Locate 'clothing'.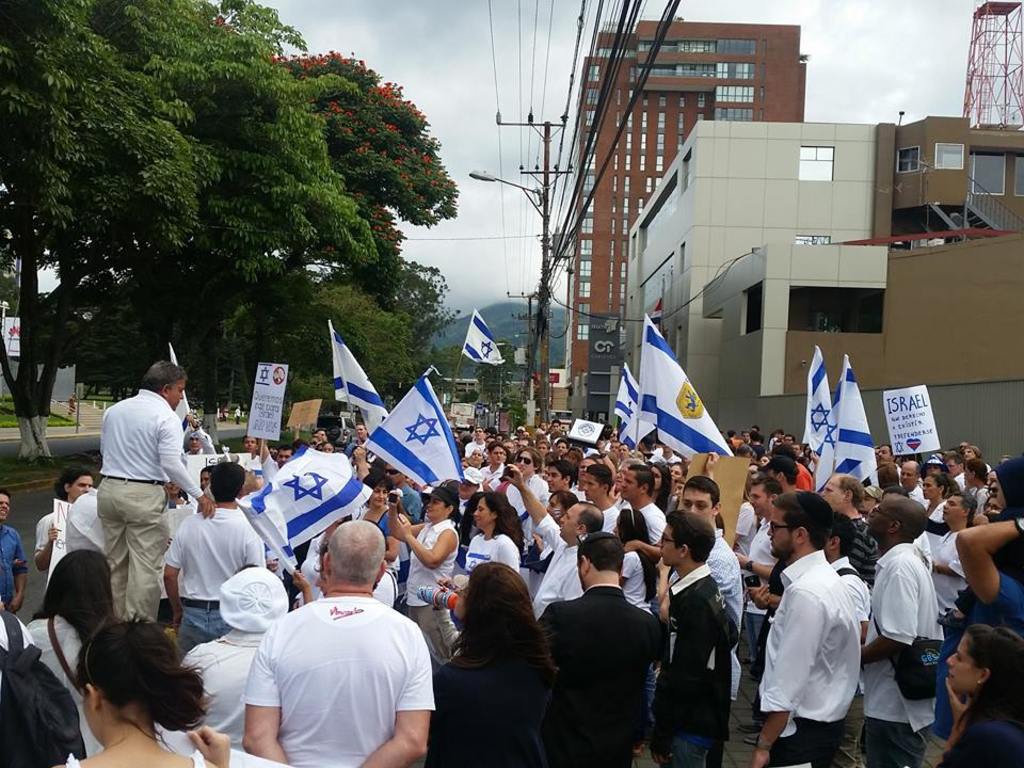
Bounding box: 68/498/95/554.
